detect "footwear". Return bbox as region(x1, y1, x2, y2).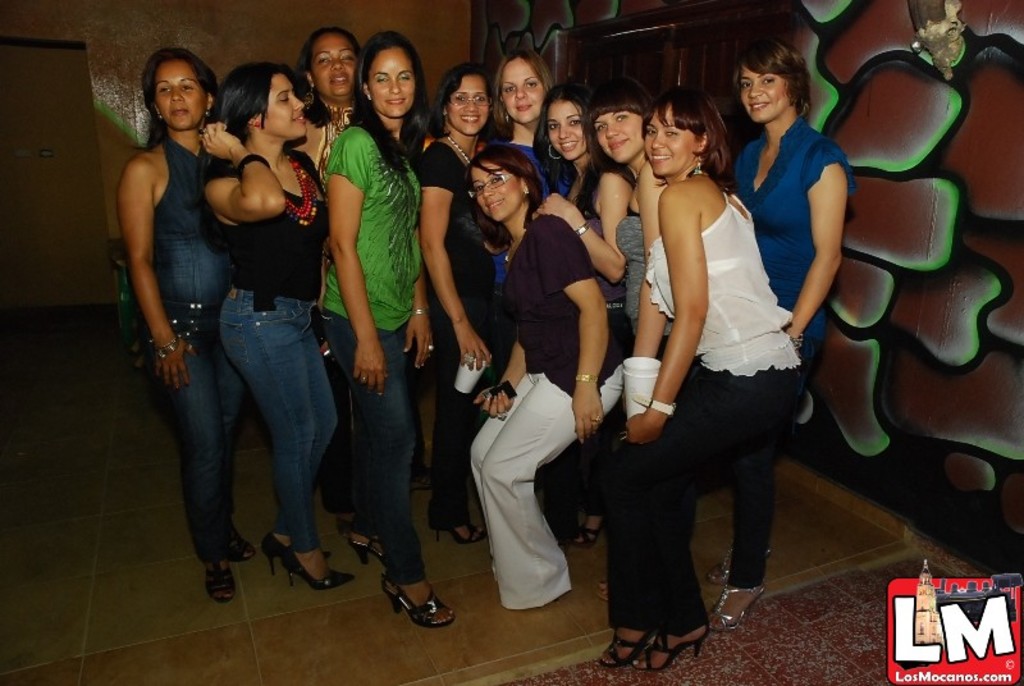
region(383, 576, 457, 628).
